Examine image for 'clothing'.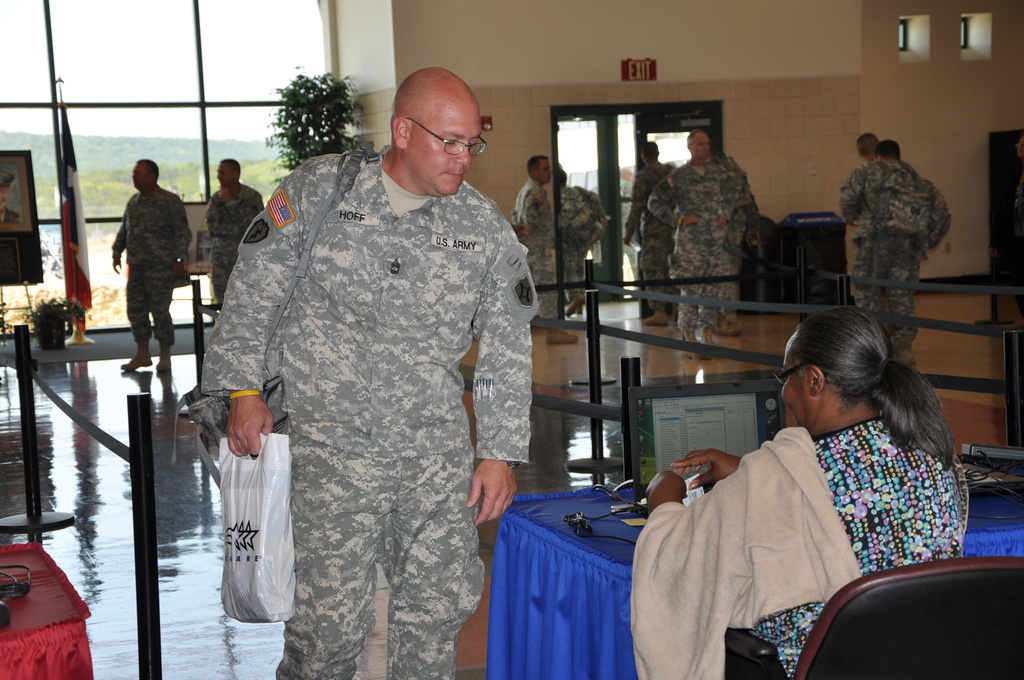
Examination result: 115/188/179/382.
